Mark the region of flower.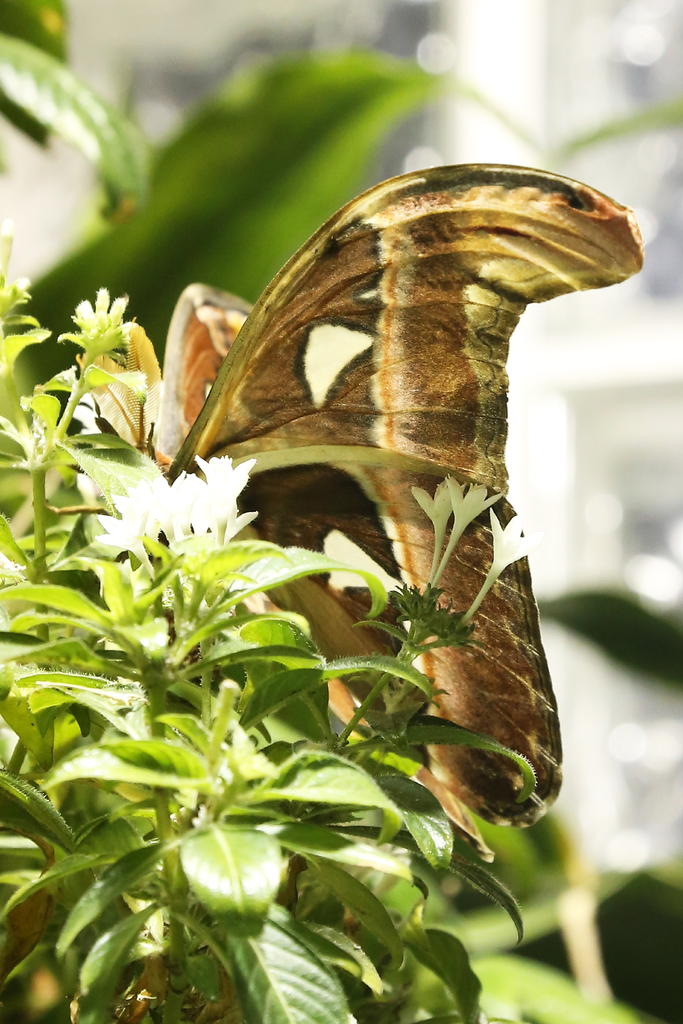
Region: <bbox>83, 509, 152, 575</bbox>.
